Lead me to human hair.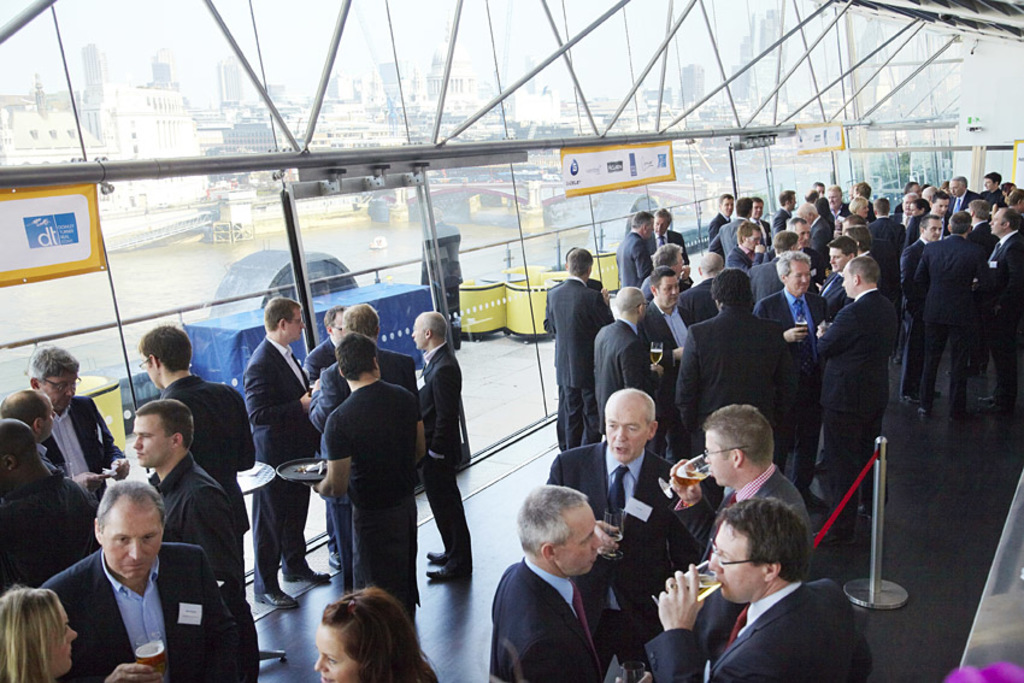
Lead to rect(970, 199, 990, 219).
